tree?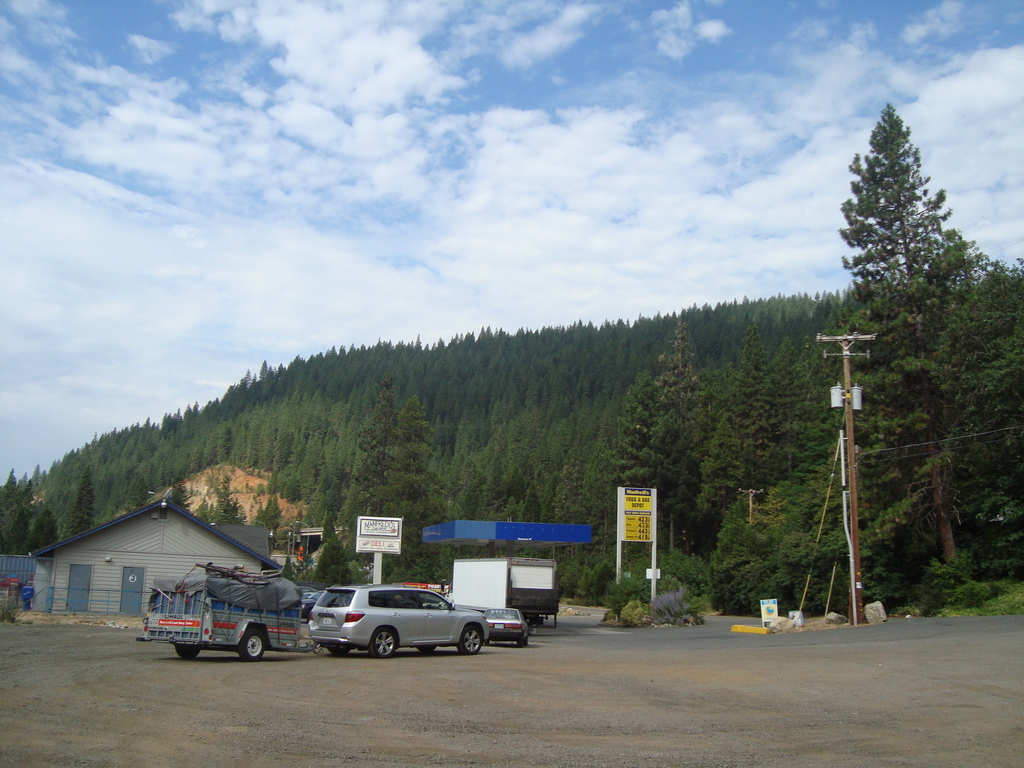
15/477/33/547
